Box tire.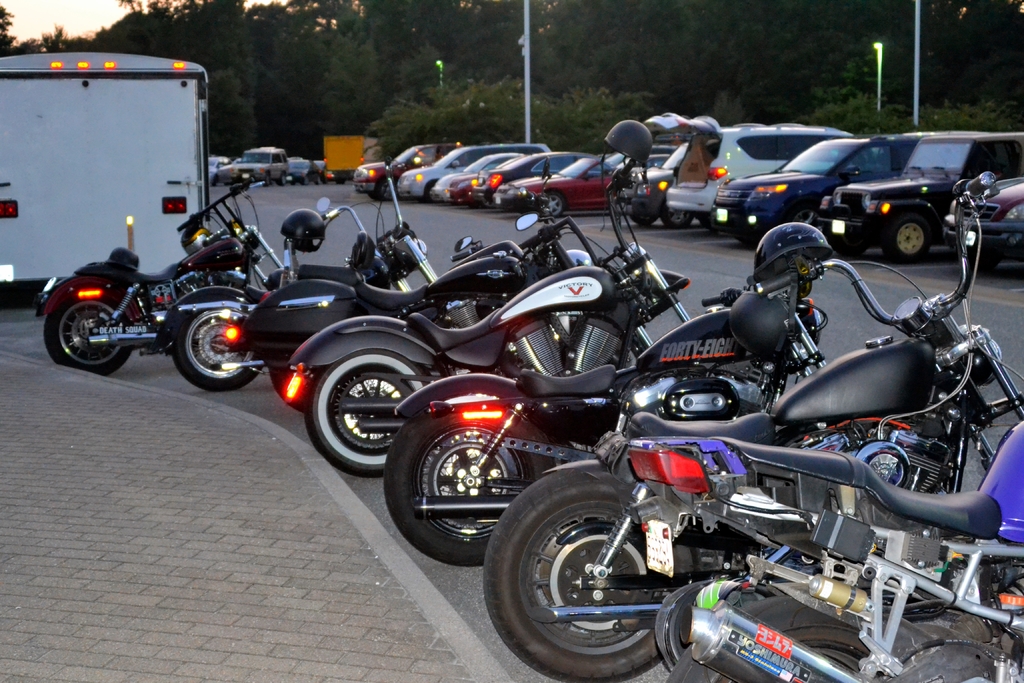
(265,169,273,188).
